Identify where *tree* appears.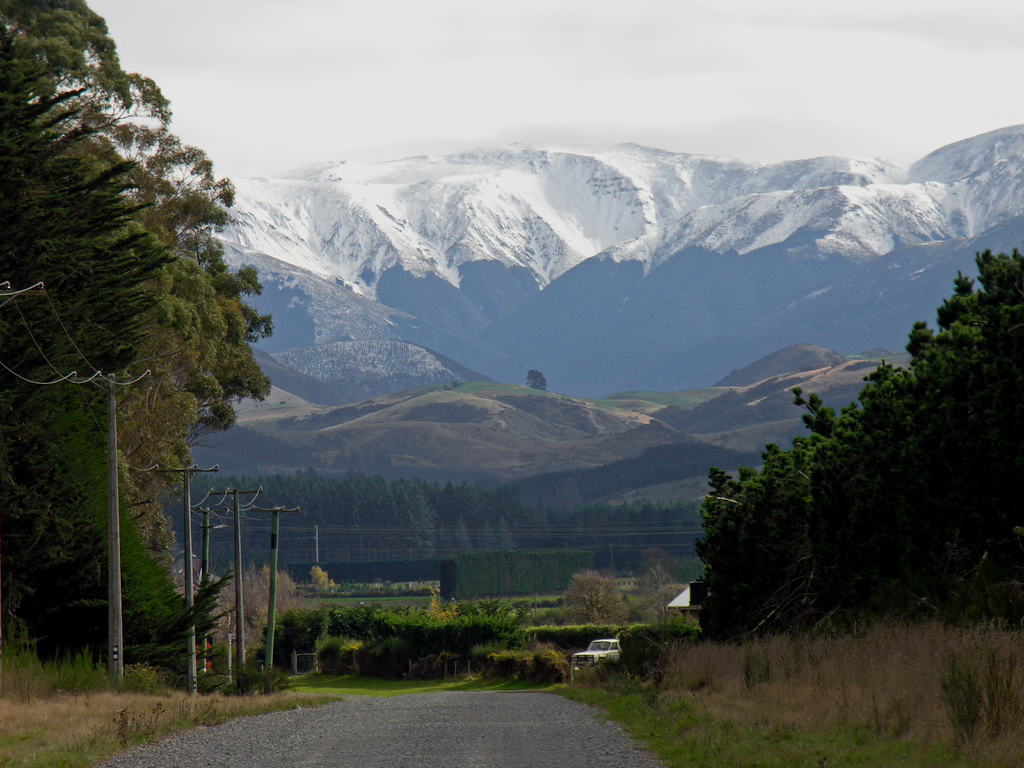
Appears at pyautogui.locateOnScreen(522, 497, 715, 565).
